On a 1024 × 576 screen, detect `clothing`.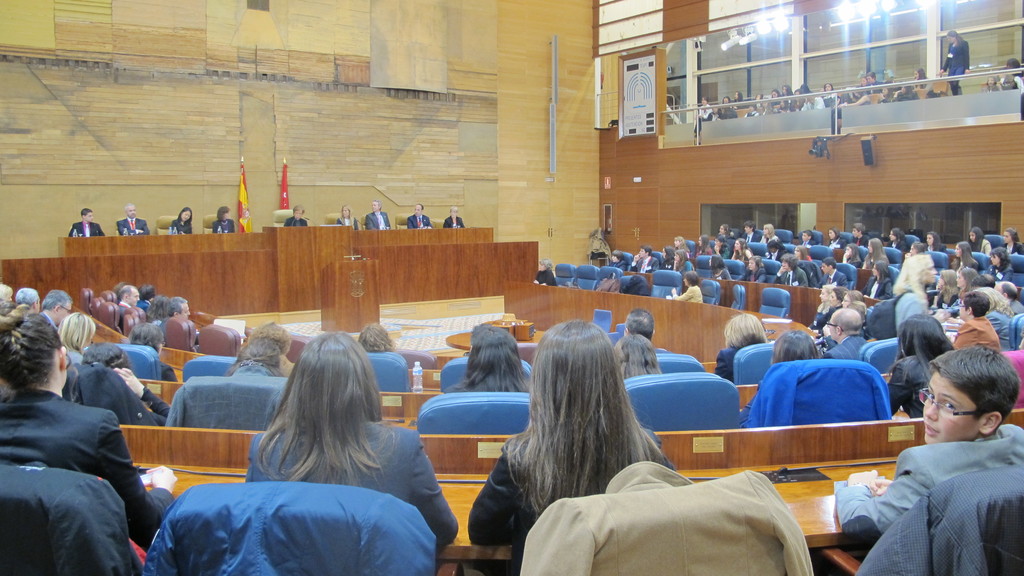
[left=776, top=108, right=788, bottom=109].
